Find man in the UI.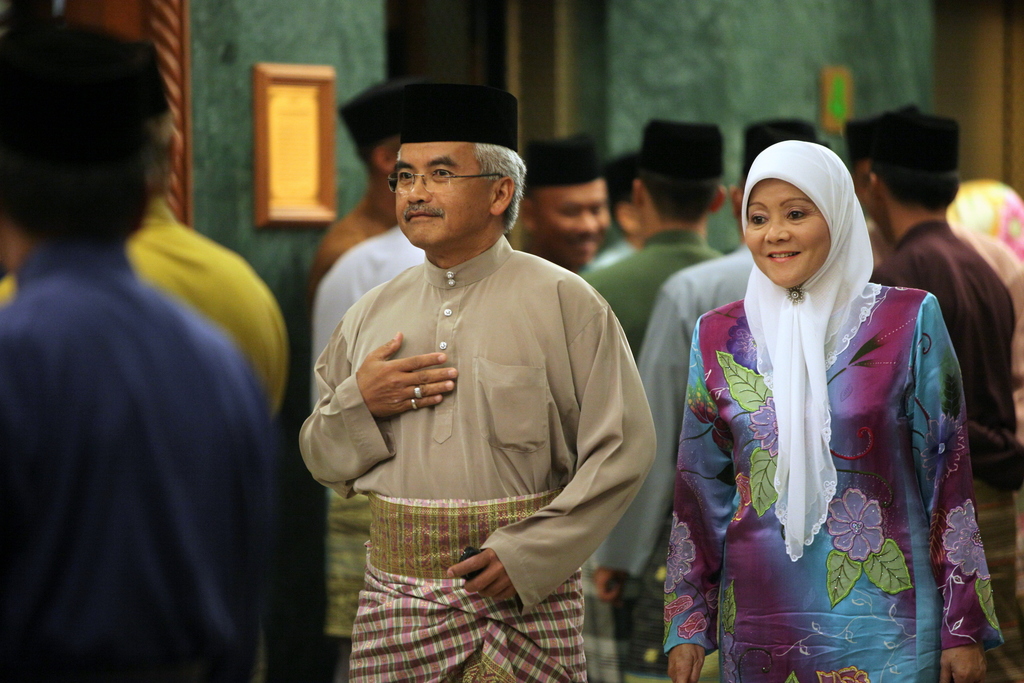
UI element at x1=0 y1=197 x2=294 y2=413.
